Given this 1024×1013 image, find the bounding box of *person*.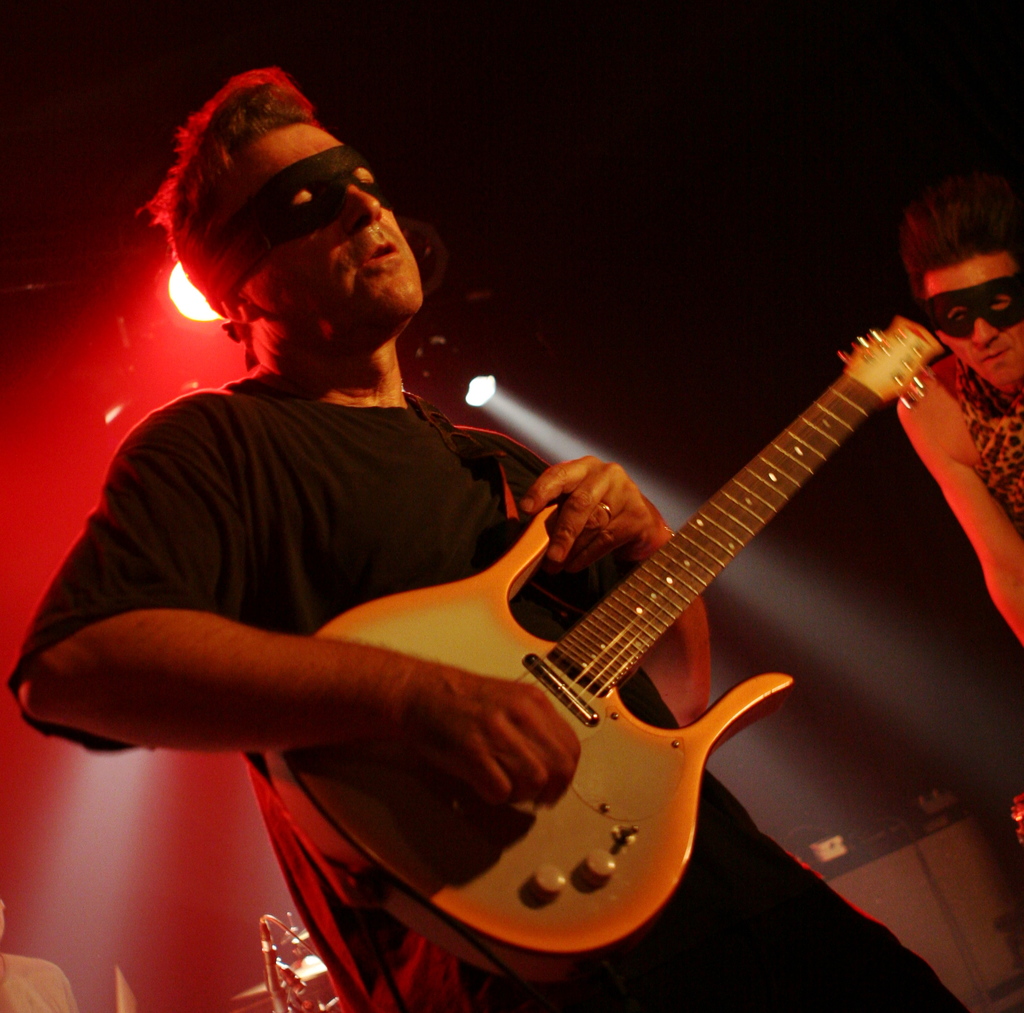
[x1=12, y1=61, x2=973, y2=1012].
